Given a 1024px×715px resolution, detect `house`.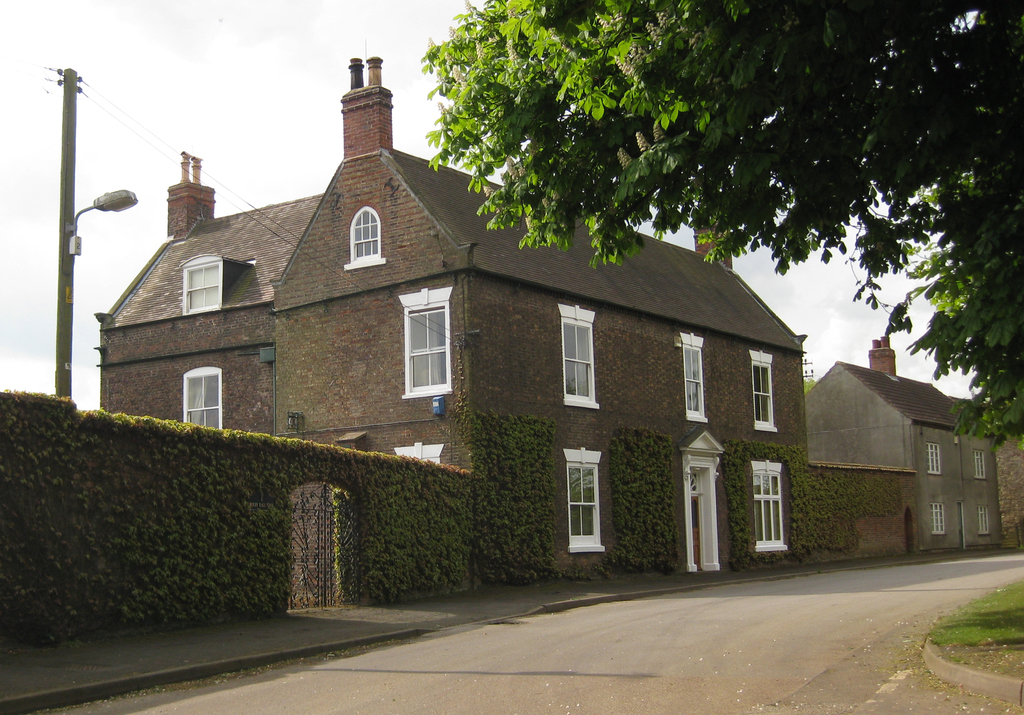
<box>120,92,864,585</box>.
